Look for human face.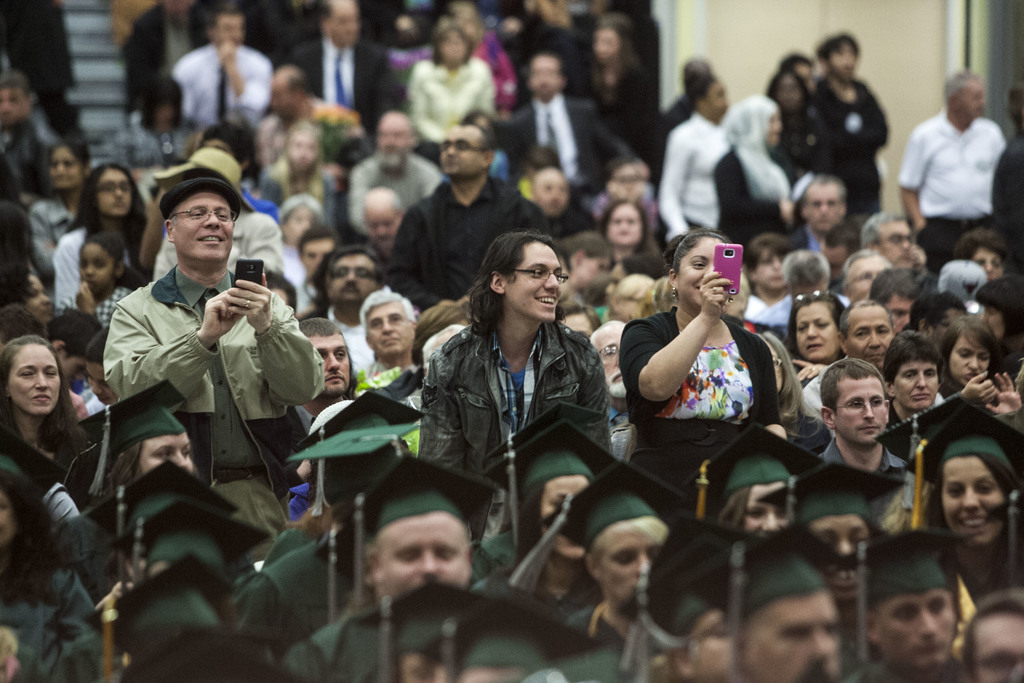
Found: bbox=[604, 203, 646, 251].
